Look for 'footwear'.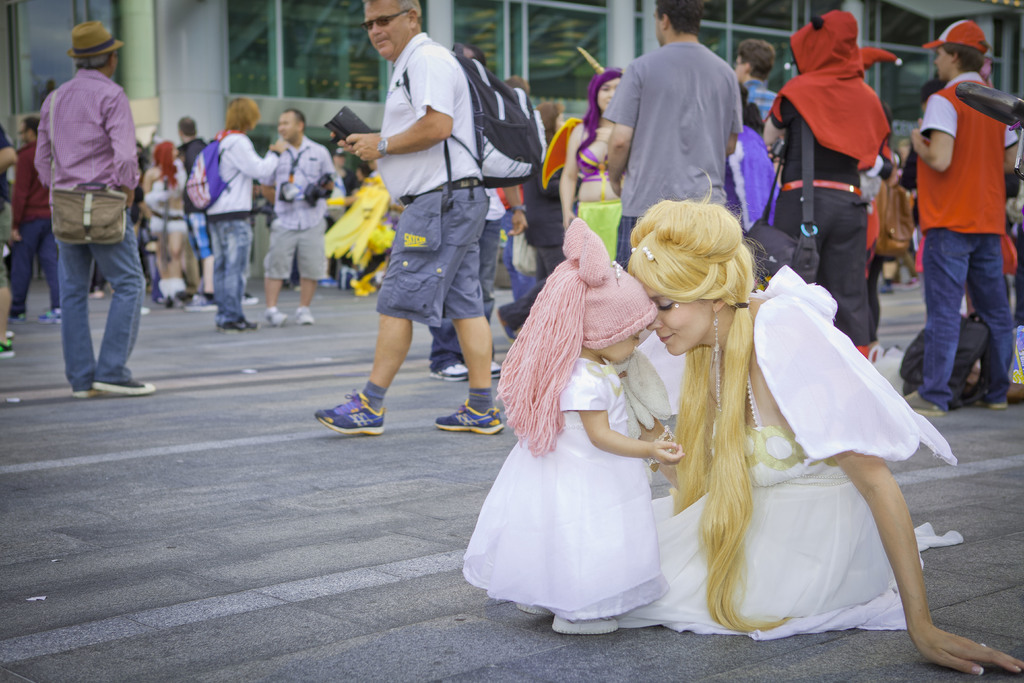
Found: <region>2, 333, 15, 359</region>.
